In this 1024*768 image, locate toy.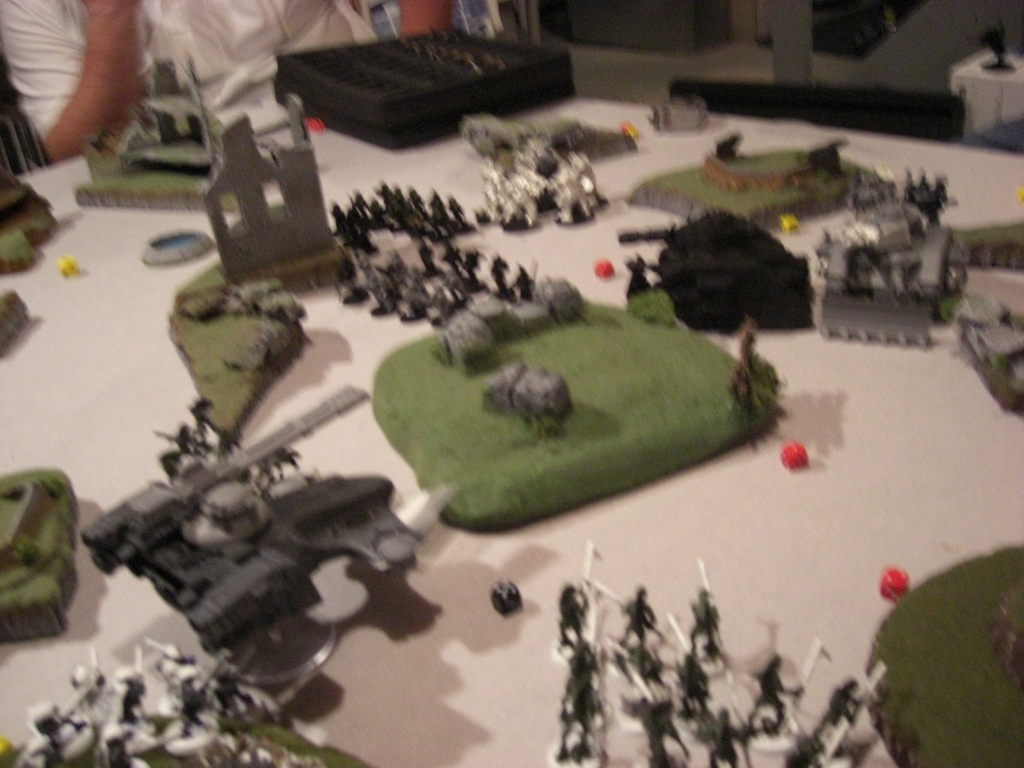
Bounding box: x1=367, y1=271, x2=778, y2=536.
